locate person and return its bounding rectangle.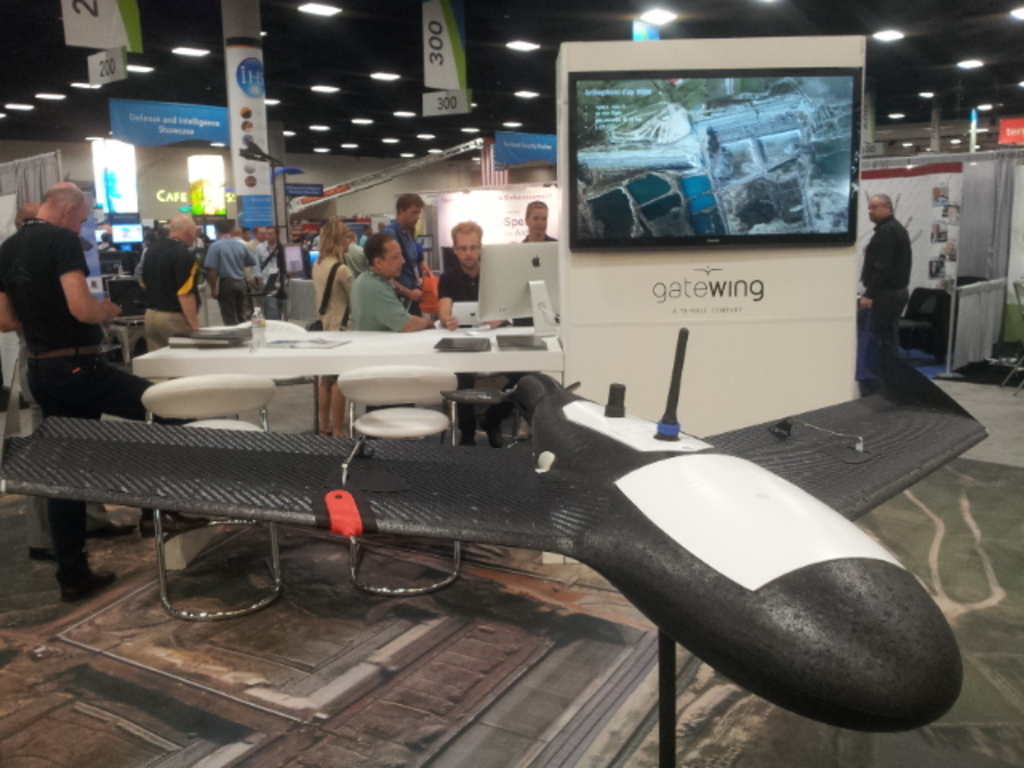
rect(206, 218, 254, 330).
